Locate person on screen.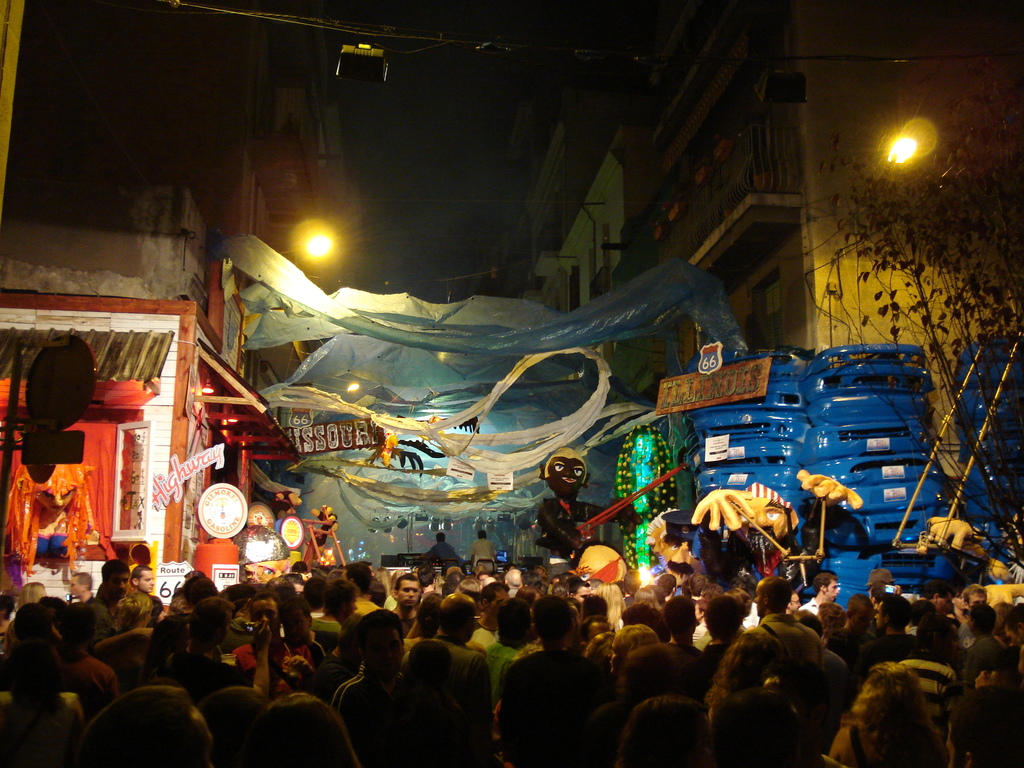
On screen at (479,575,496,589).
